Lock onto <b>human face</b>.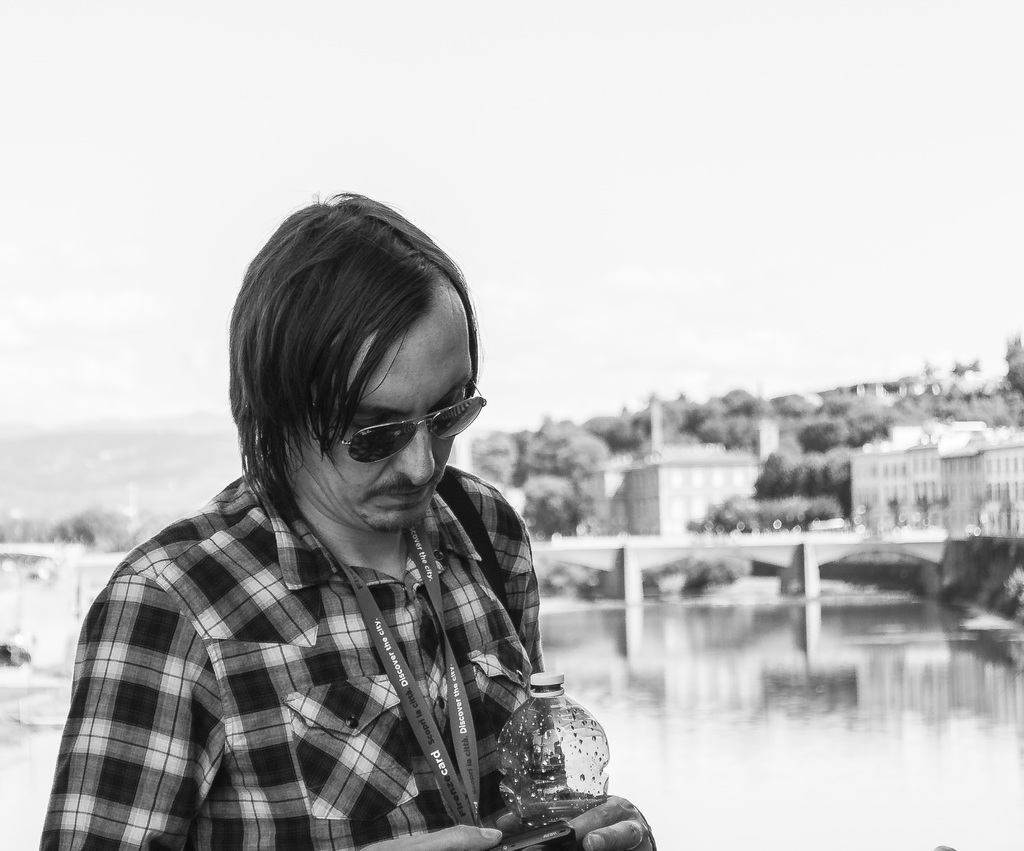
Locked: [left=307, top=278, right=475, bottom=532].
